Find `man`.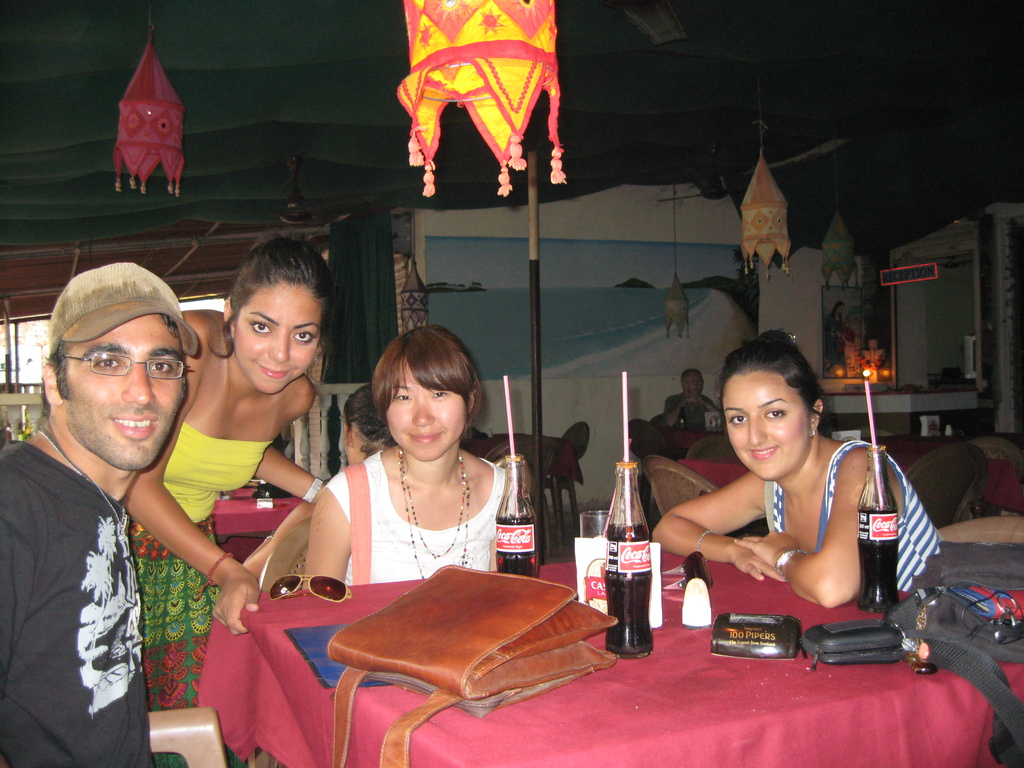
select_region(662, 371, 722, 422).
